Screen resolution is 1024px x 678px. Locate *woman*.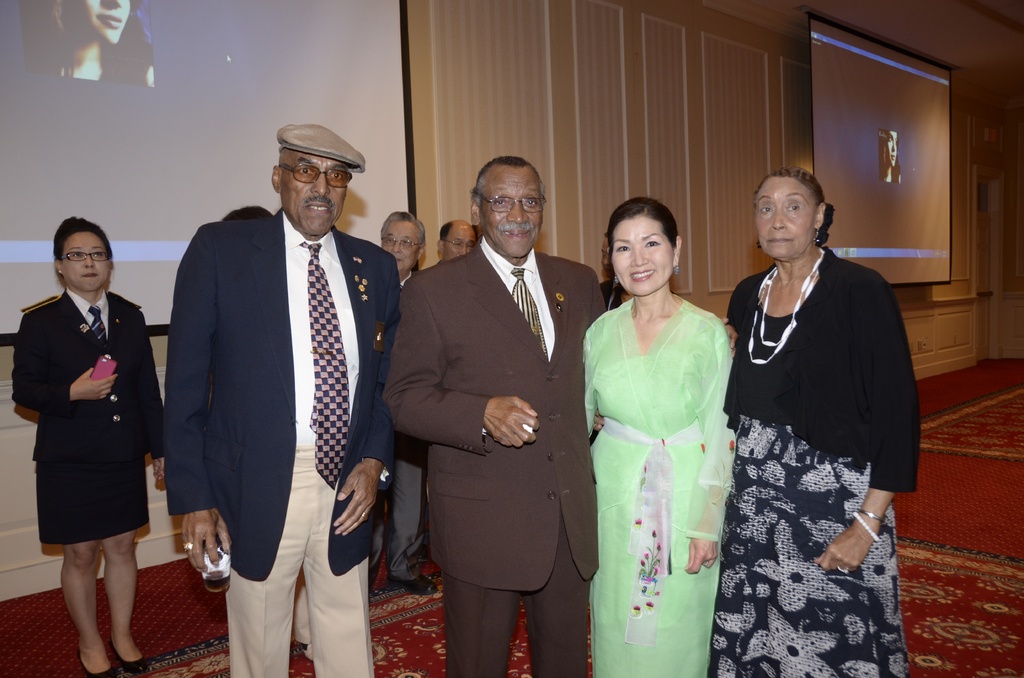
left=575, top=198, right=744, bottom=670.
